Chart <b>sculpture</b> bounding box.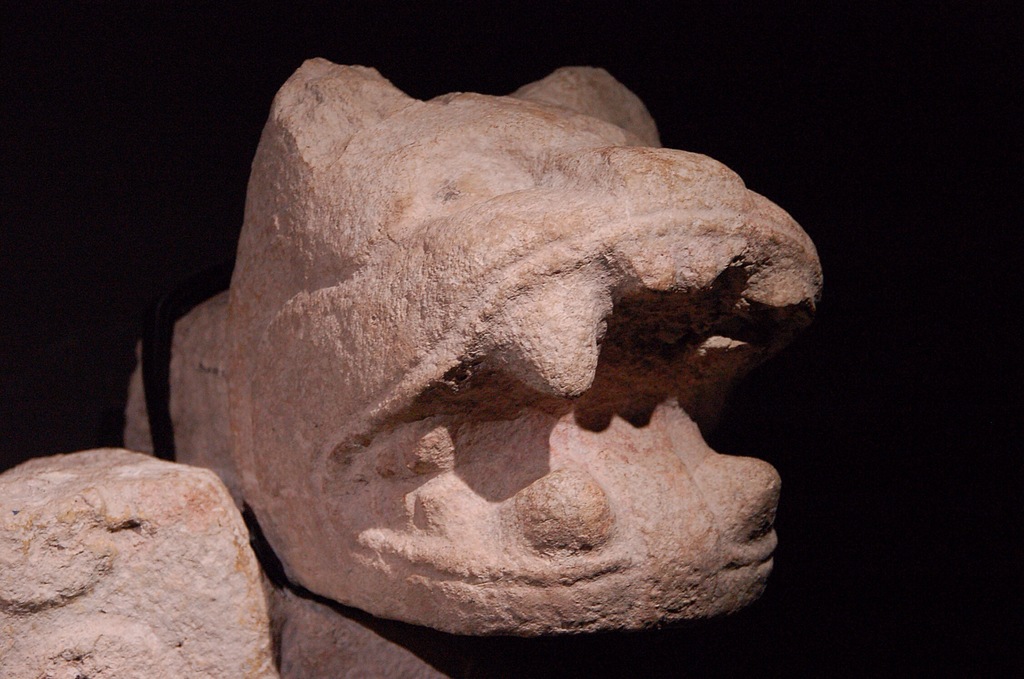
Charted: l=198, t=84, r=817, b=562.
